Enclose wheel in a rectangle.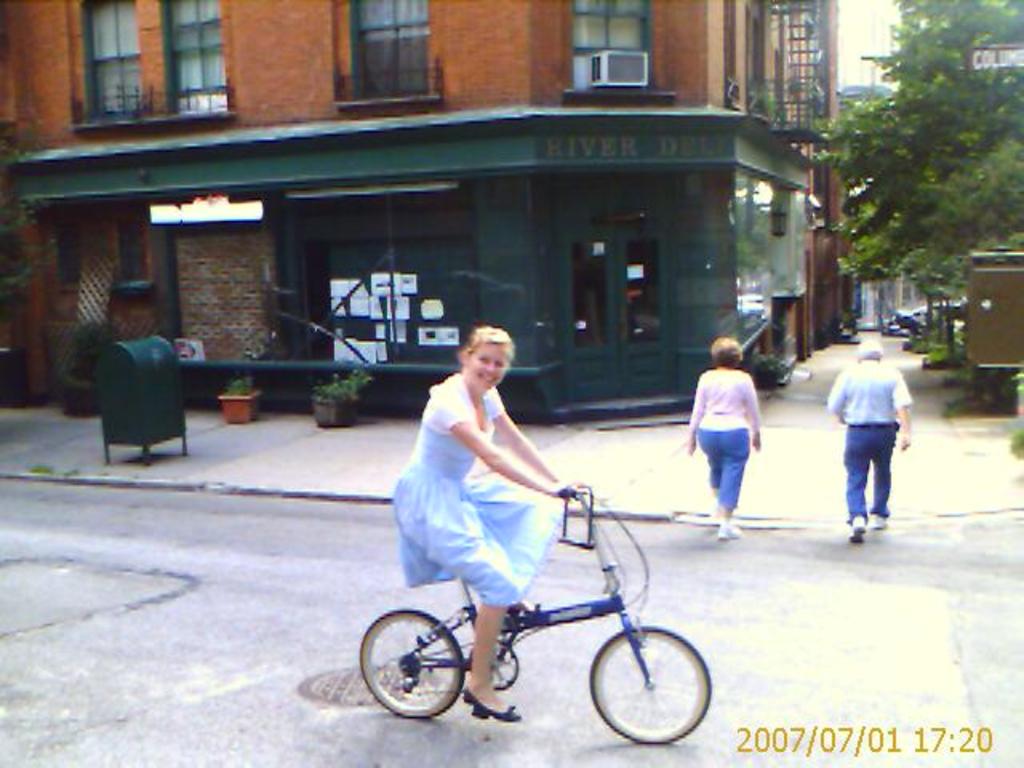
<box>368,618,466,725</box>.
